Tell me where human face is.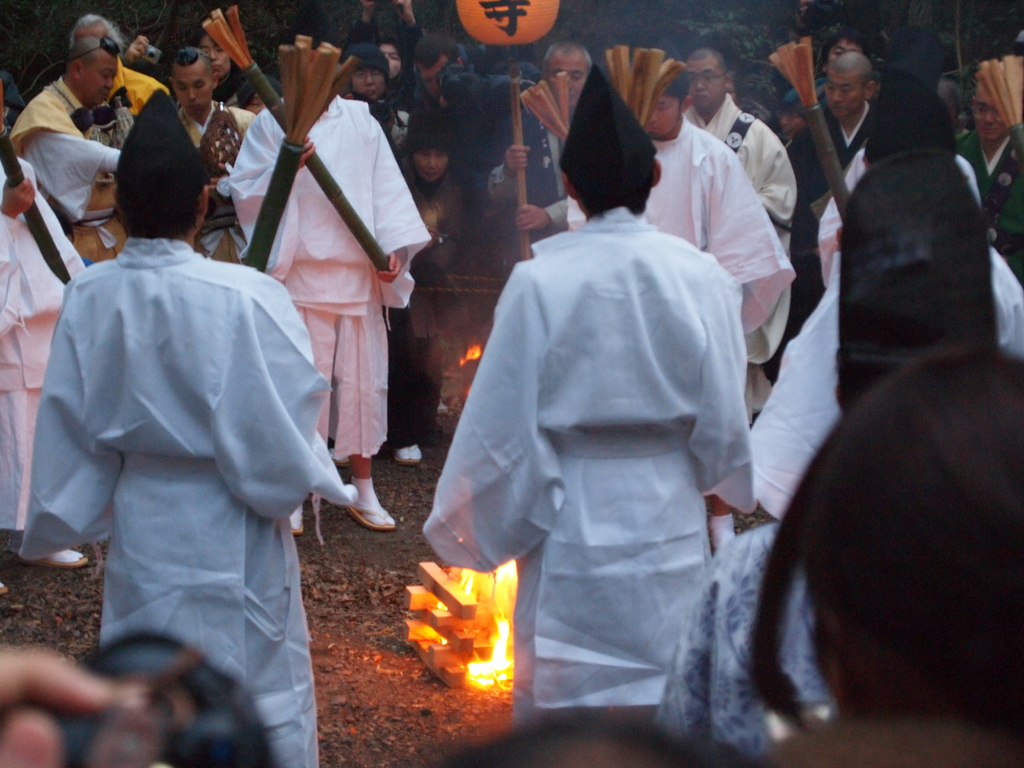
human face is at x1=648 y1=88 x2=678 y2=134.
